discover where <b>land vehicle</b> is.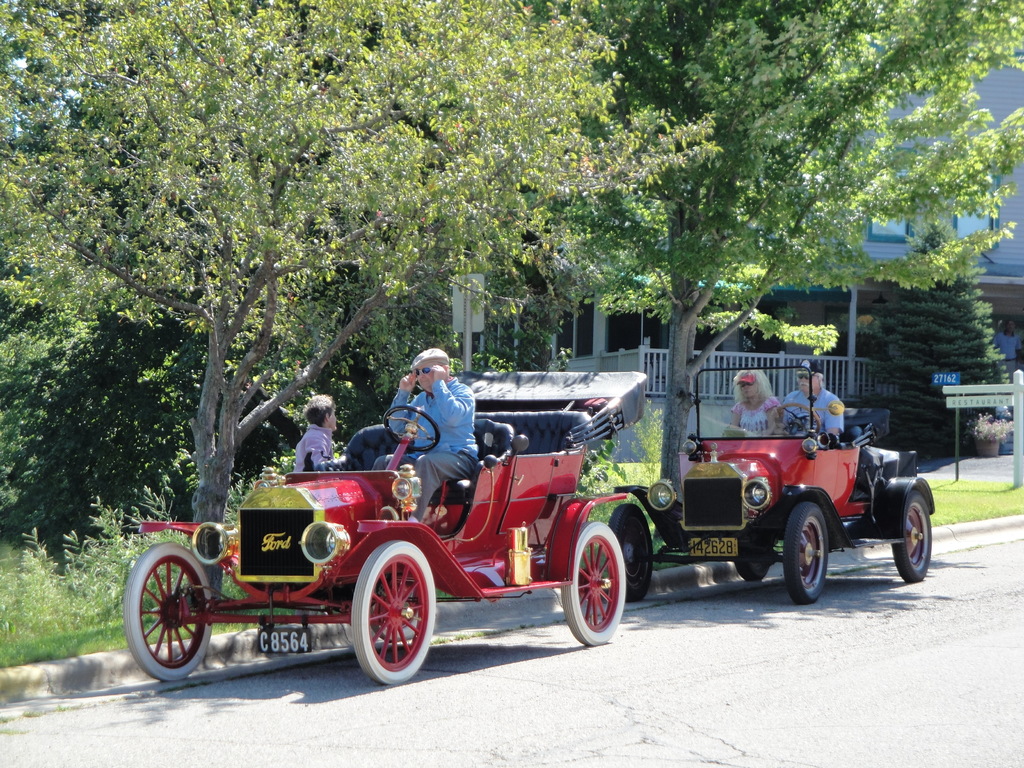
Discovered at bbox(113, 401, 685, 683).
